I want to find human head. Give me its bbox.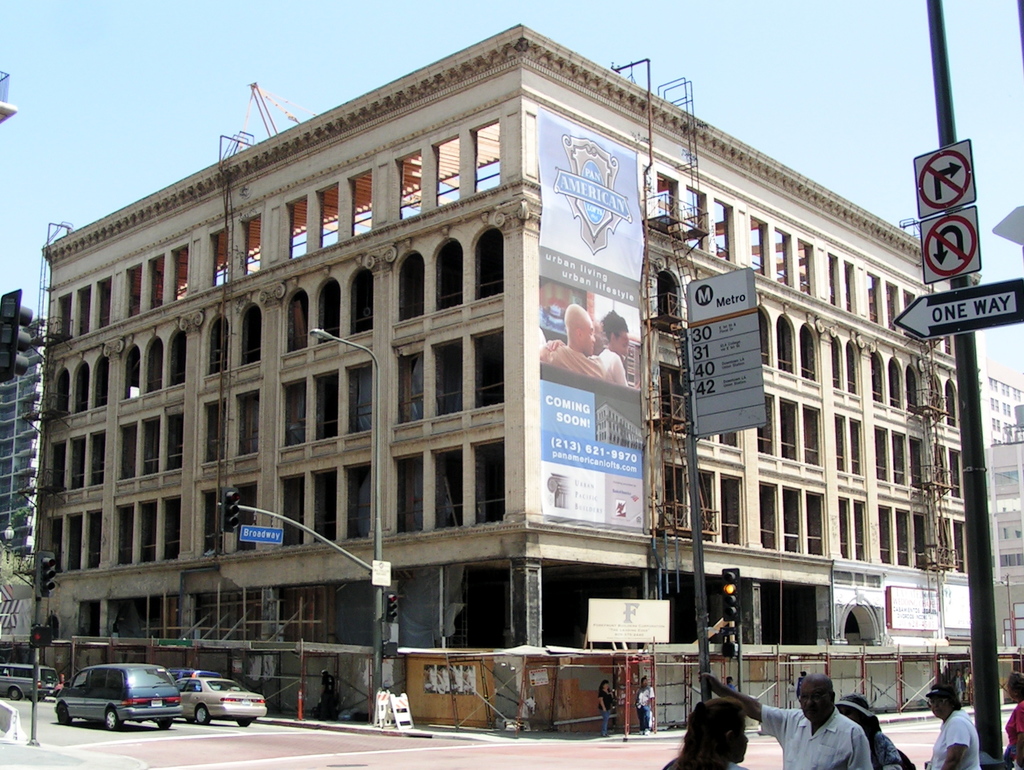
{"x1": 568, "y1": 309, "x2": 596, "y2": 354}.
